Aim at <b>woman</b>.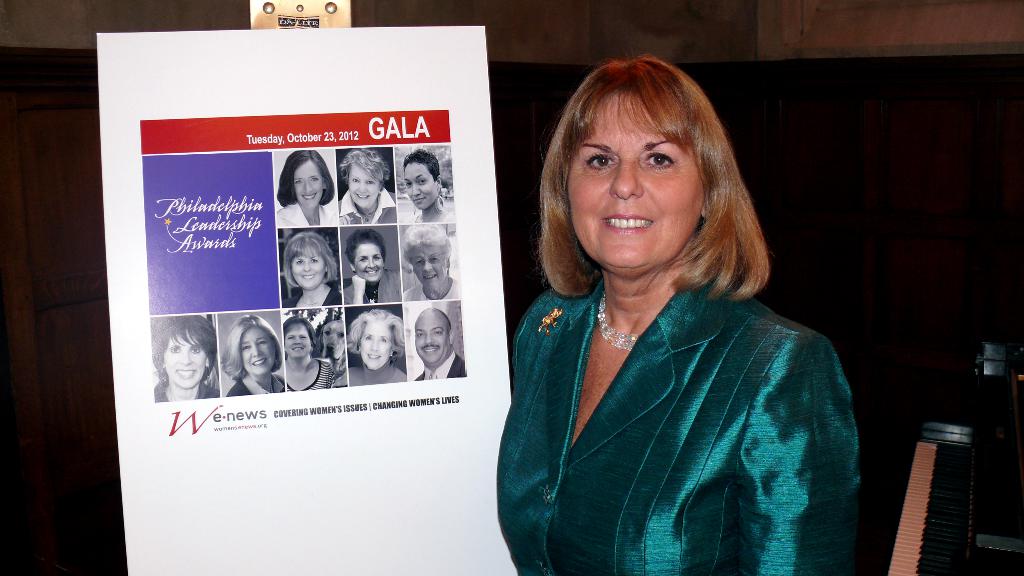
Aimed at select_region(278, 230, 340, 308).
